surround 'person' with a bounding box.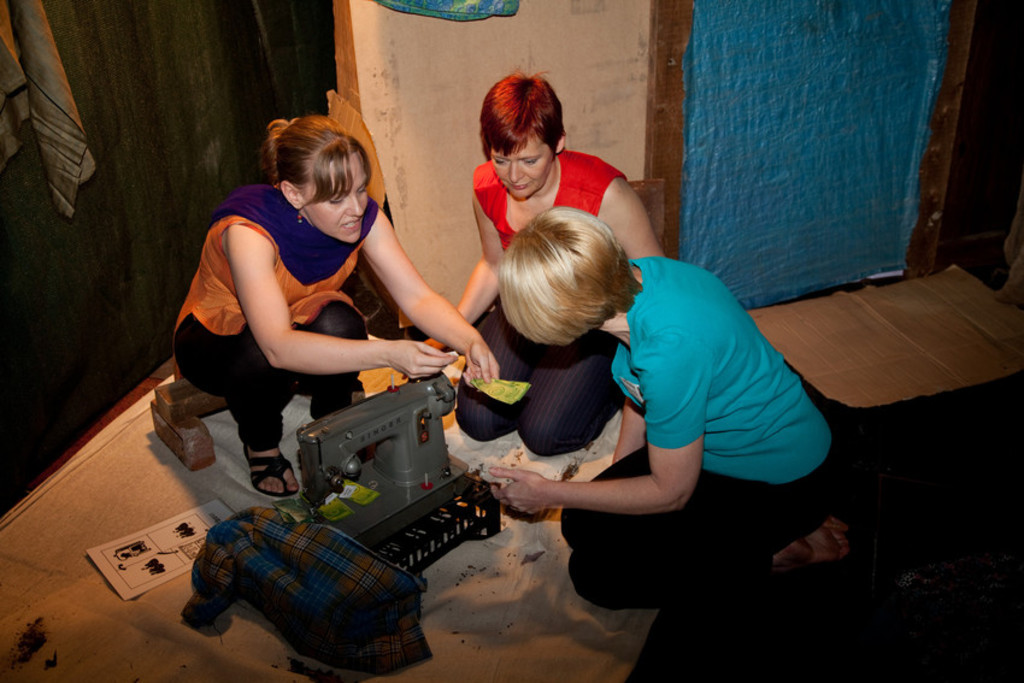
434,66,669,457.
